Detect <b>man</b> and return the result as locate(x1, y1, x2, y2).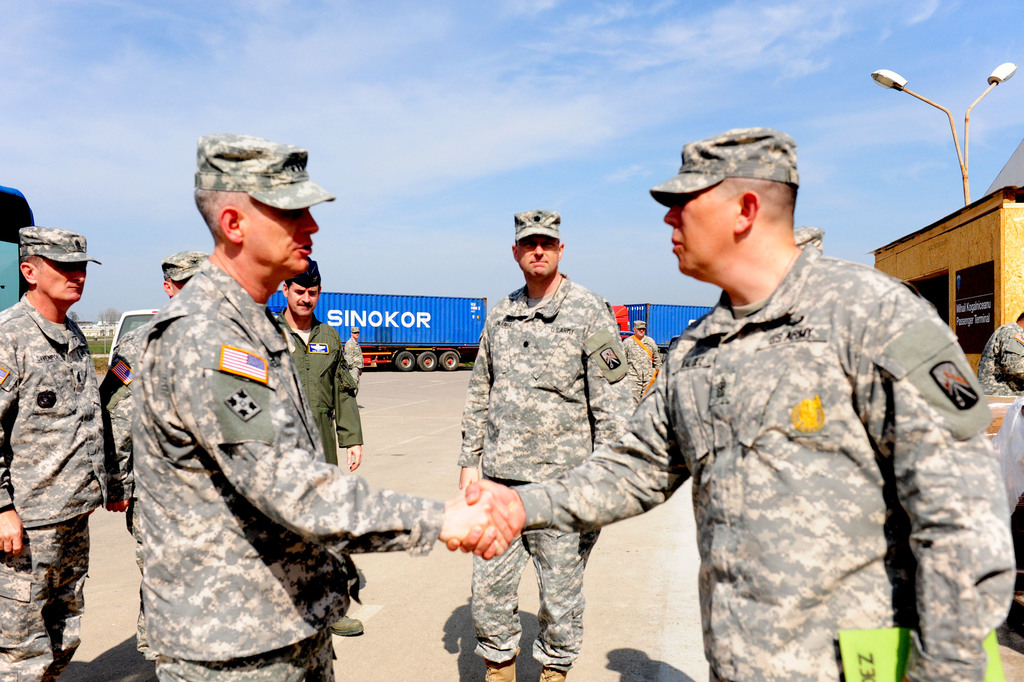
locate(442, 127, 1016, 681).
